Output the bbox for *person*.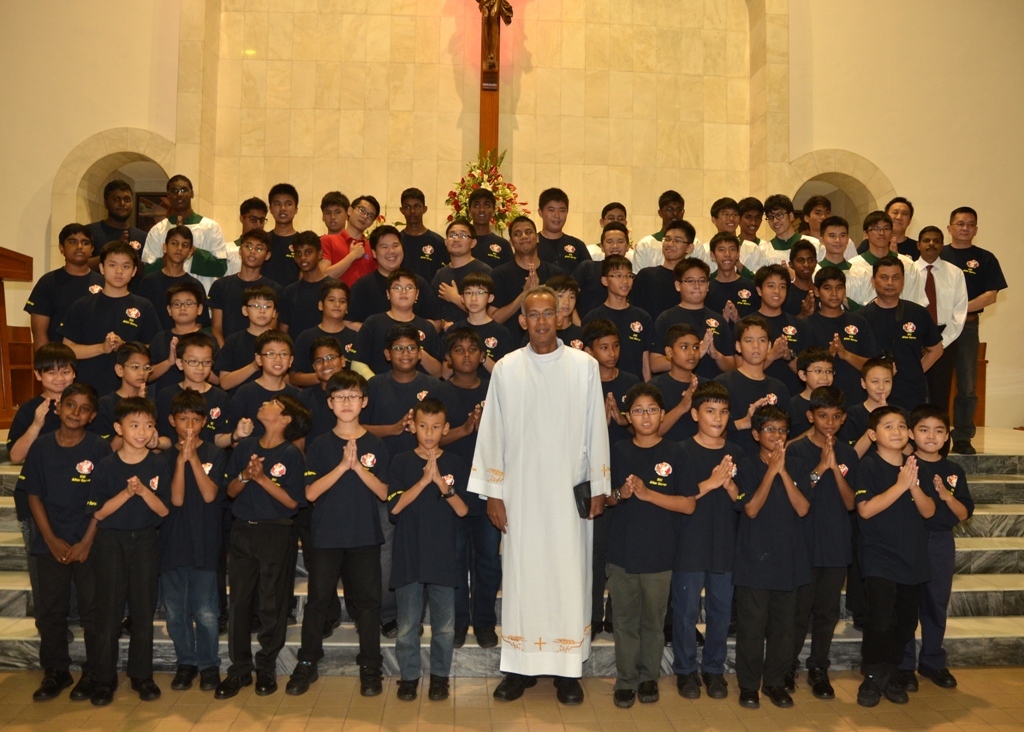
147:333:230:438.
